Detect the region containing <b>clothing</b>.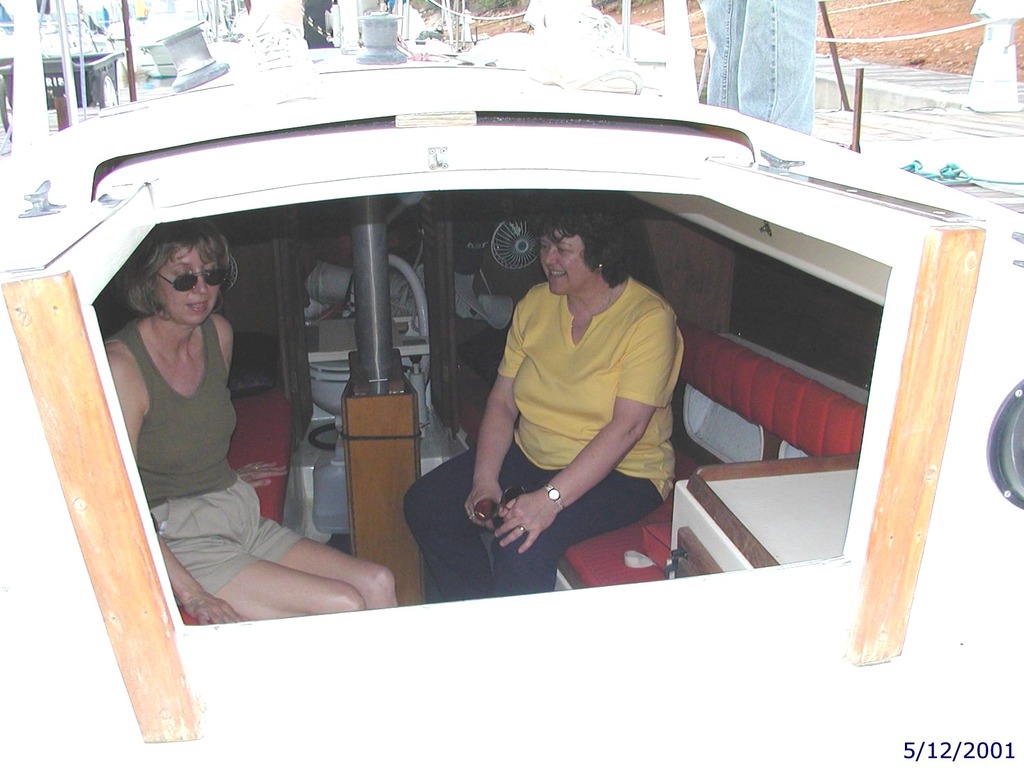
bbox=[404, 447, 662, 605].
